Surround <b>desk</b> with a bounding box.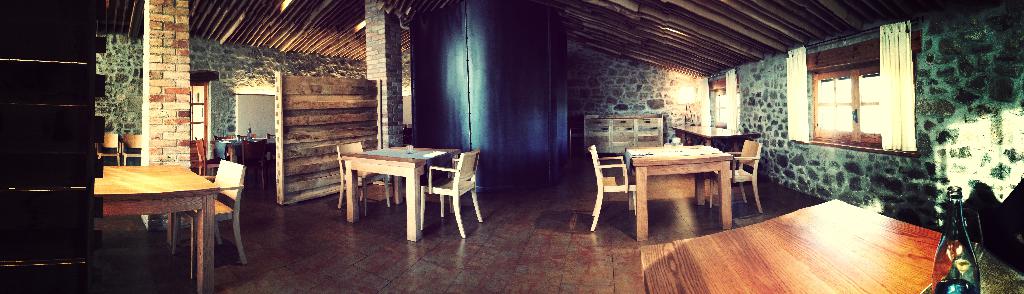
locate(83, 143, 236, 279).
